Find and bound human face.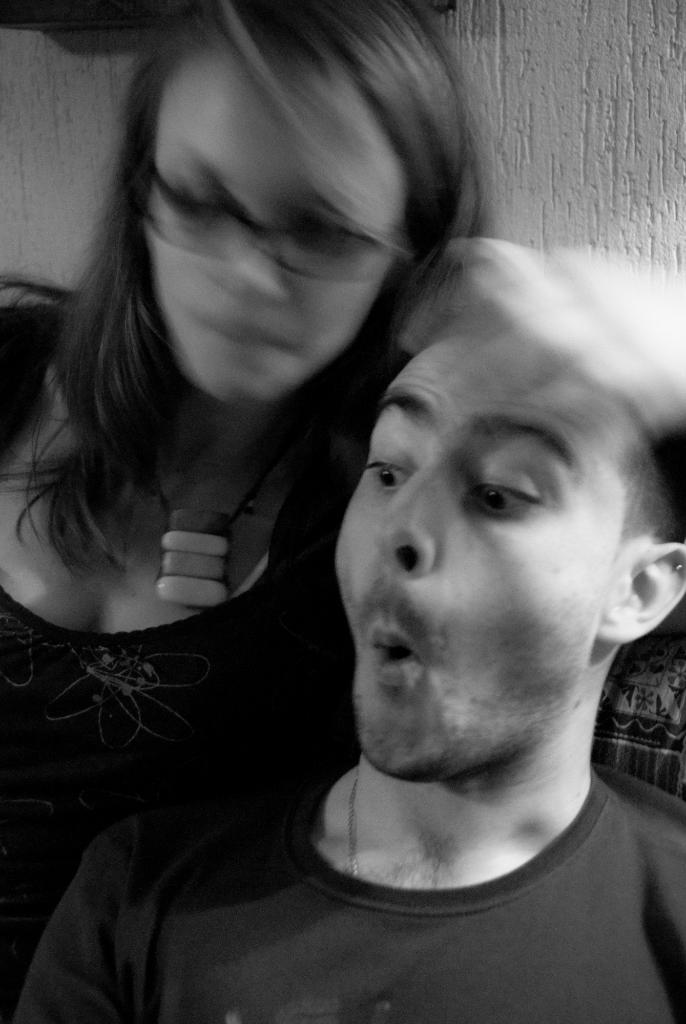
Bound: 139:55:402:401.
